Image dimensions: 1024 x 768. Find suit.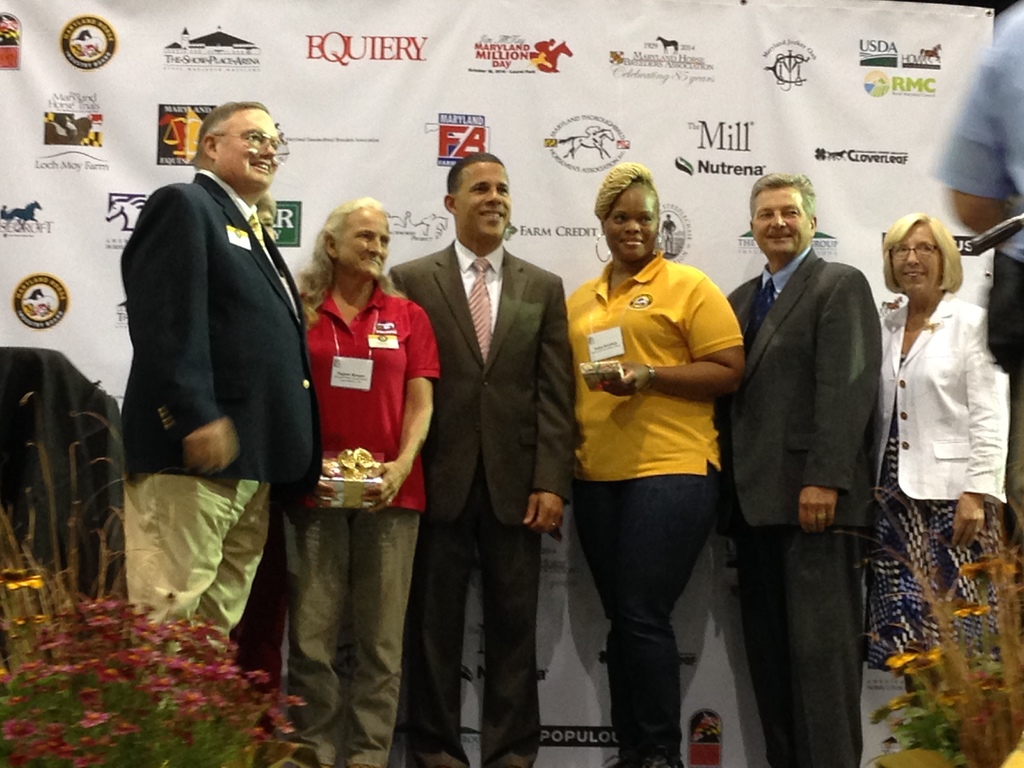
(x1=382, y1=237, x2=578, y2=767).
